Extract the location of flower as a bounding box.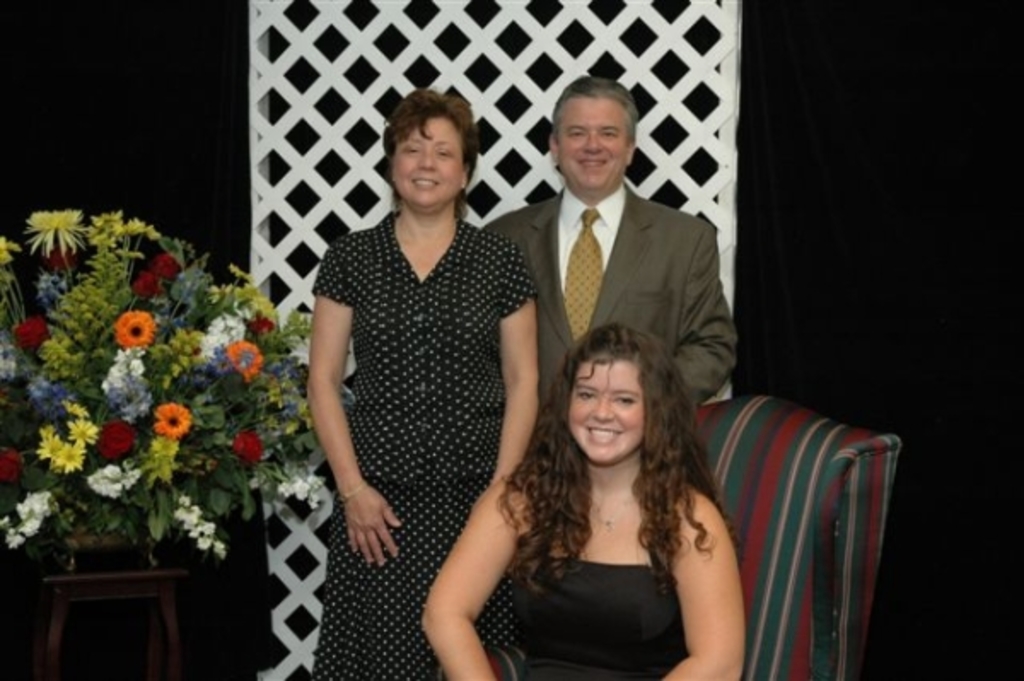
[280, 471, 329, 507].
